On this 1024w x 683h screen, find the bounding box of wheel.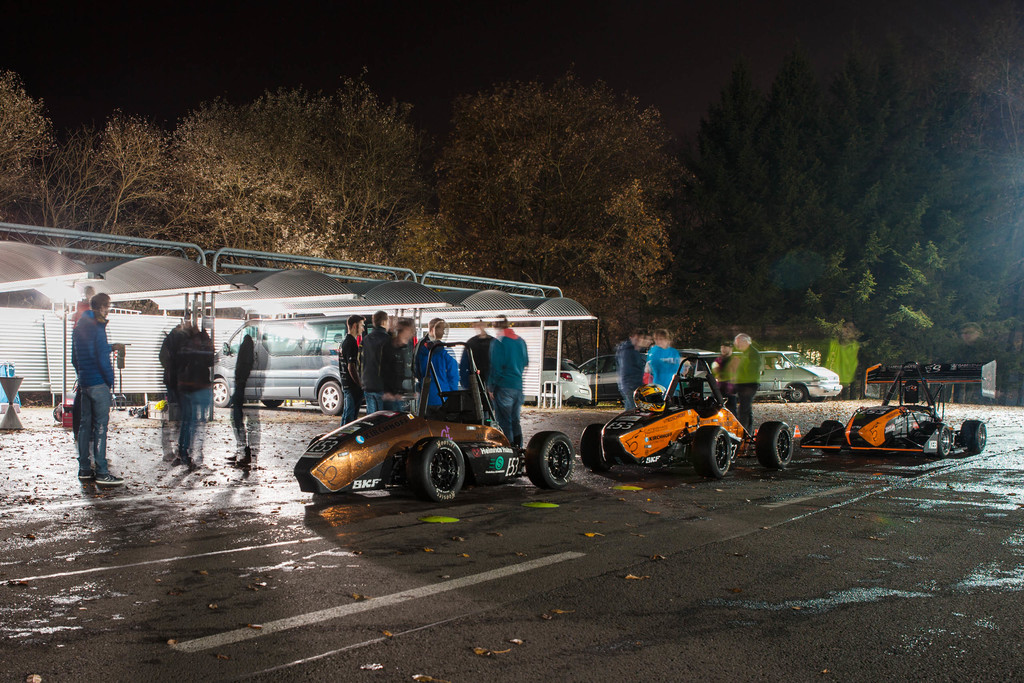
Bounding box: BBox(319, 380, 347, 414).
